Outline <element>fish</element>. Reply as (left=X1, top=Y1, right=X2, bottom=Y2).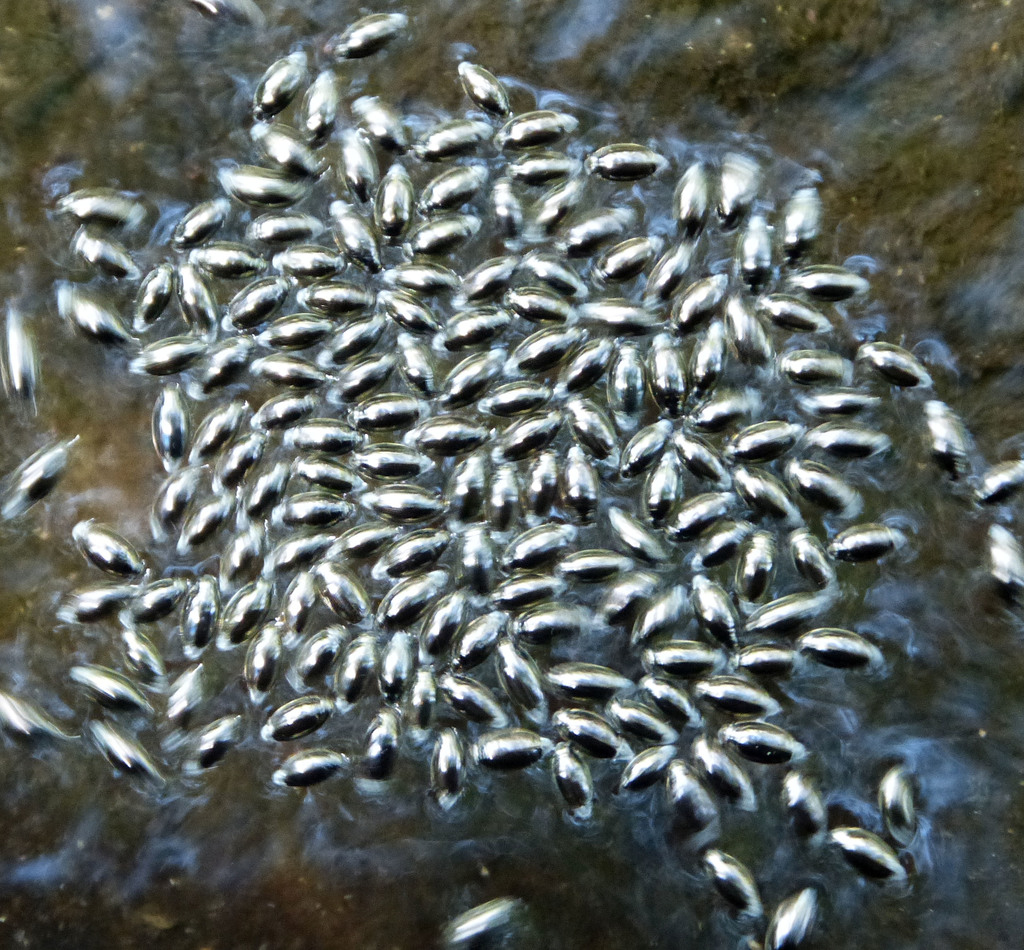
(left=0, top=430, right=75, bottom=521).
